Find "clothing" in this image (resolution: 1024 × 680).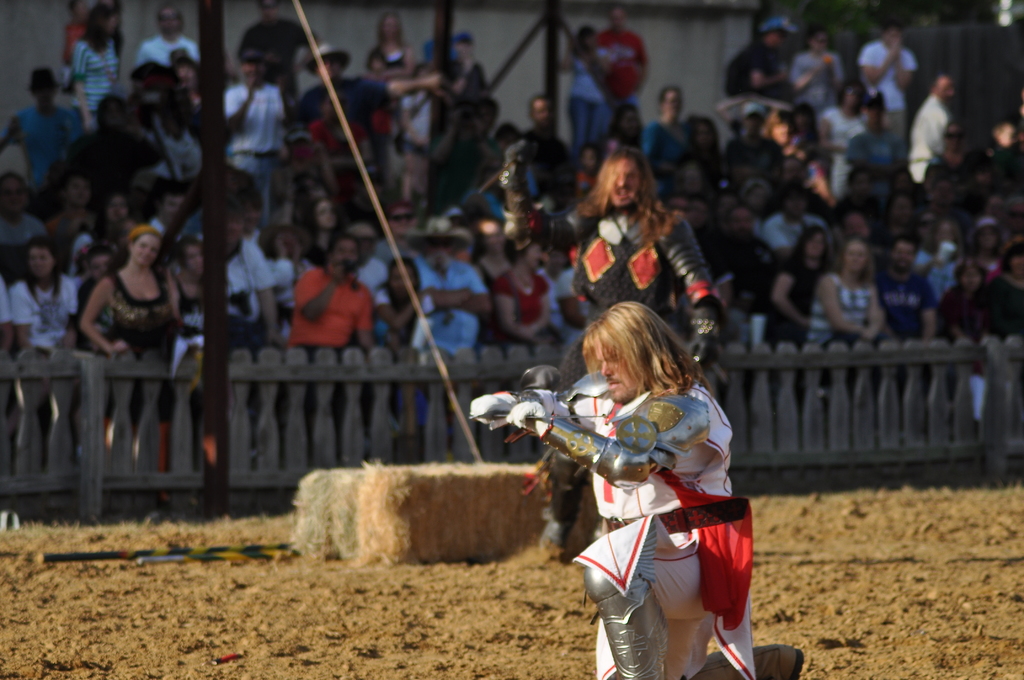
box=[130, 27, 211, 74].
